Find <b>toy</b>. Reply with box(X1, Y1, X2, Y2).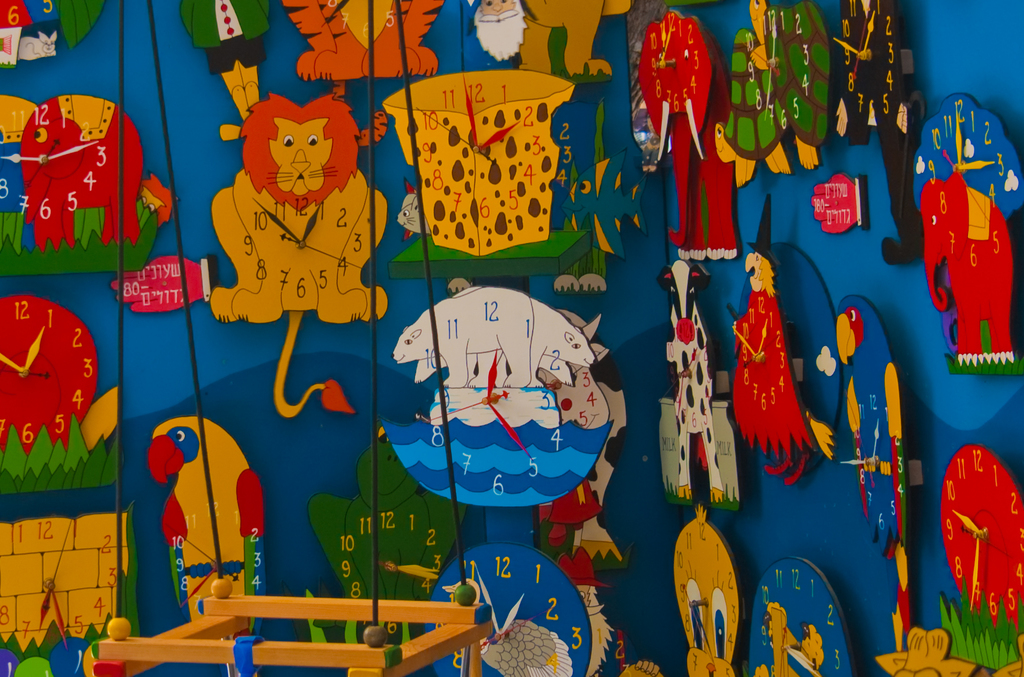
box(179, 0, 284, 139).
